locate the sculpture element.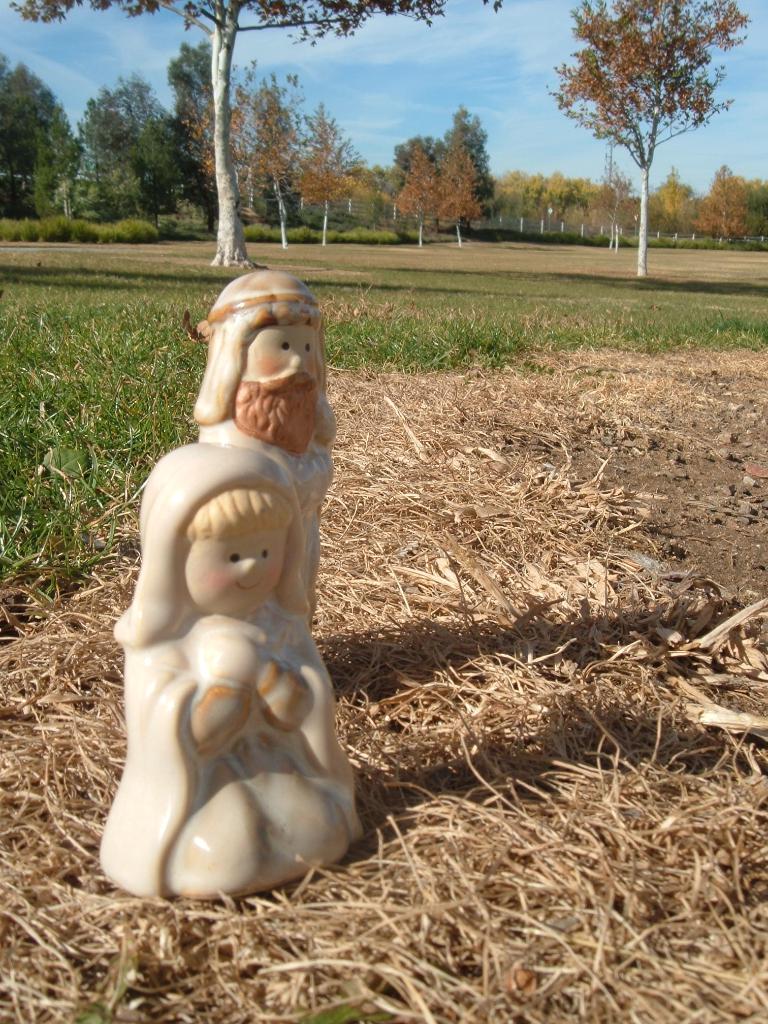
Element bbox: 180:268:337:642.
